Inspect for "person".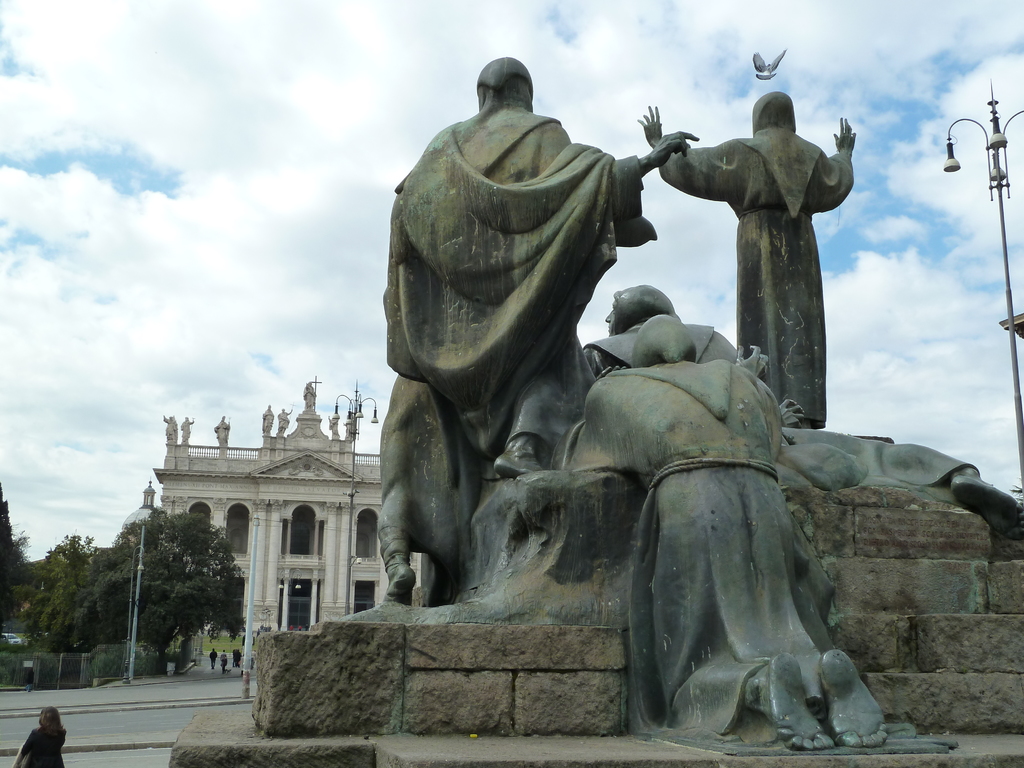
Inspection: BBox(209, 646, 215, 669).
